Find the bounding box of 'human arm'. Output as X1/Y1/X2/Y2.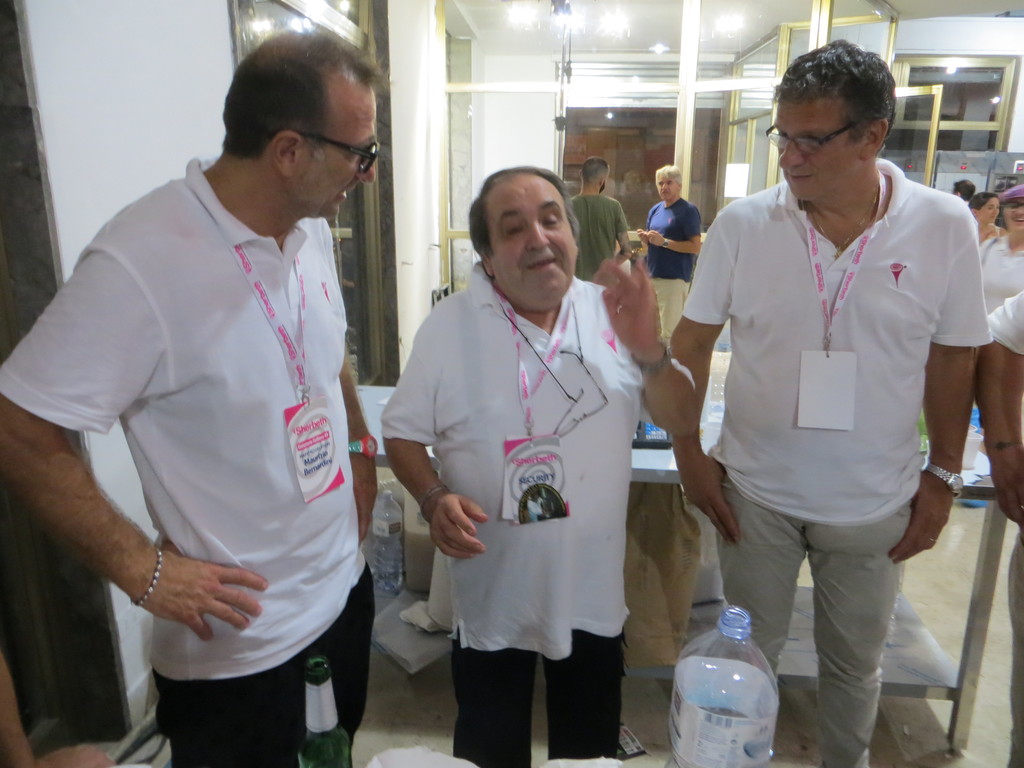
668/209/743/545.
